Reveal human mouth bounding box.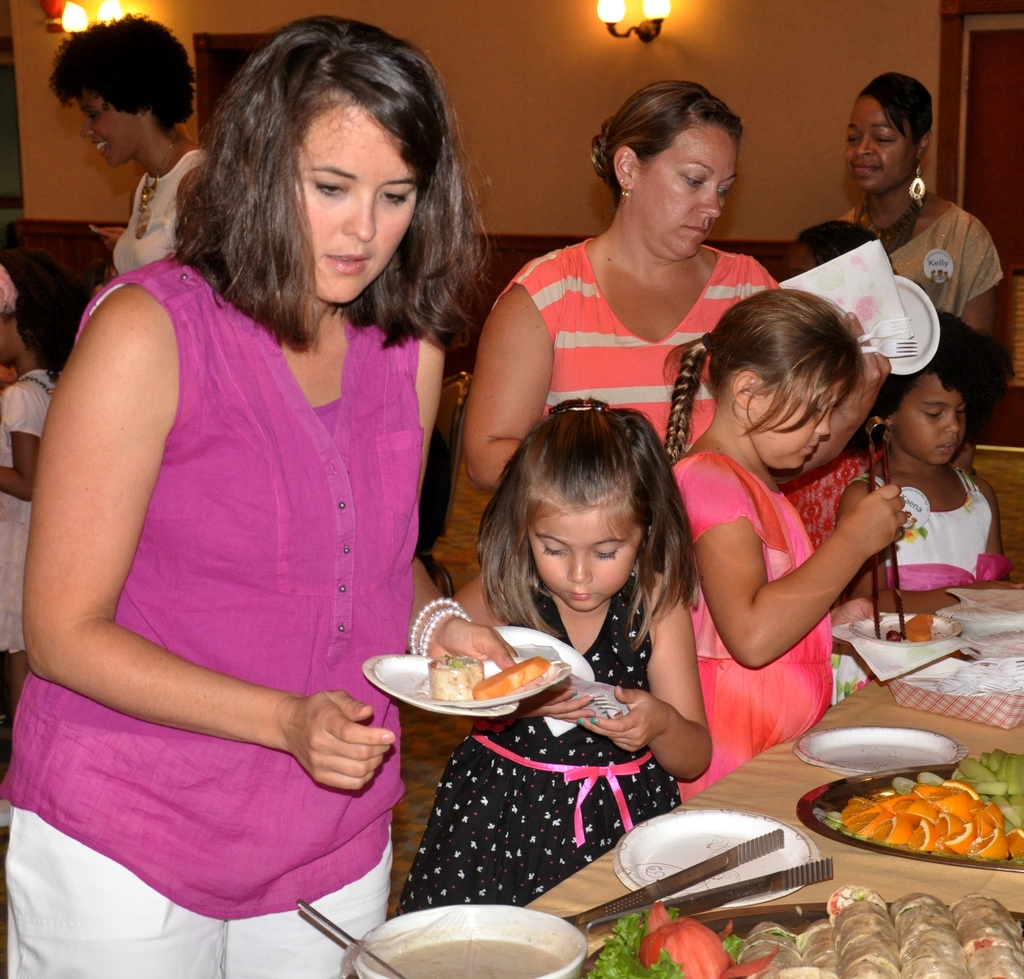
Revealed: rect(808, 444, 820, 455).
